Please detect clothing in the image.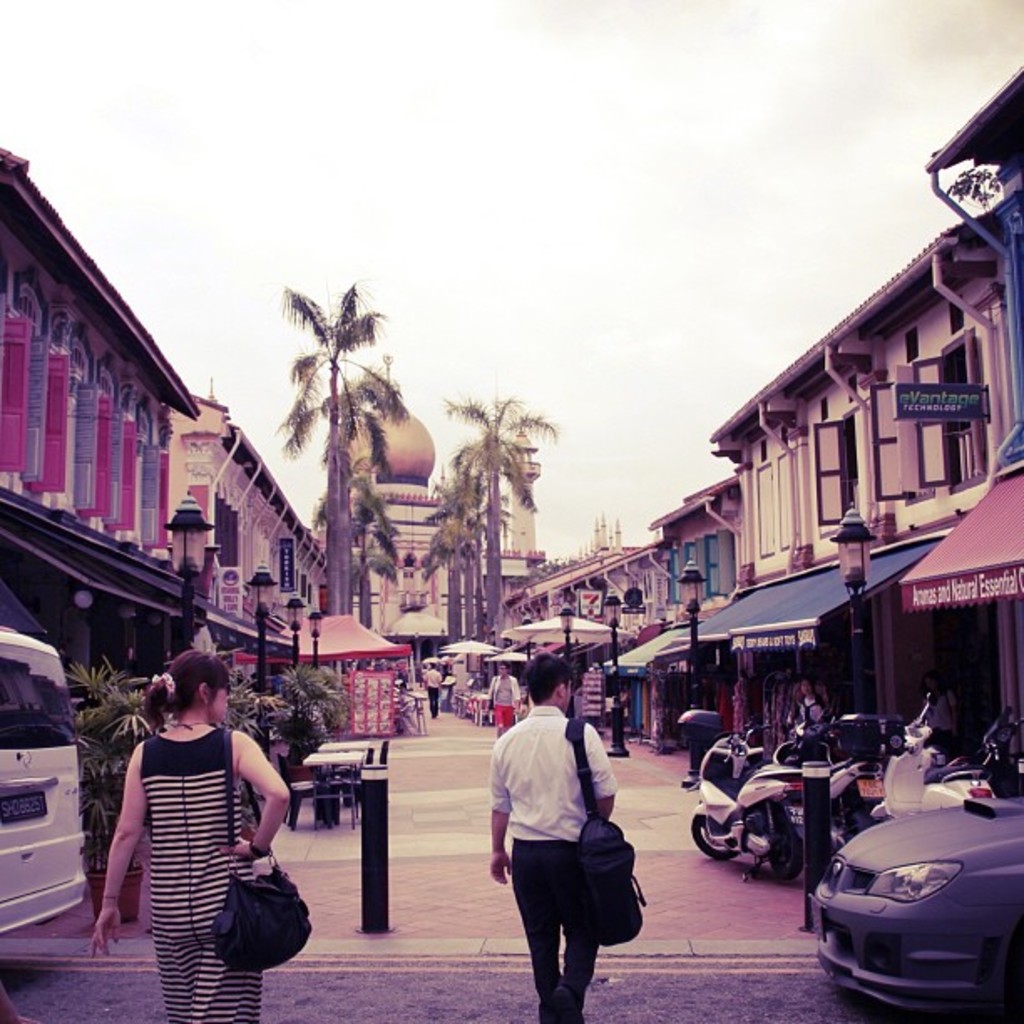
bbox=[499, 701, 649, 1002].
